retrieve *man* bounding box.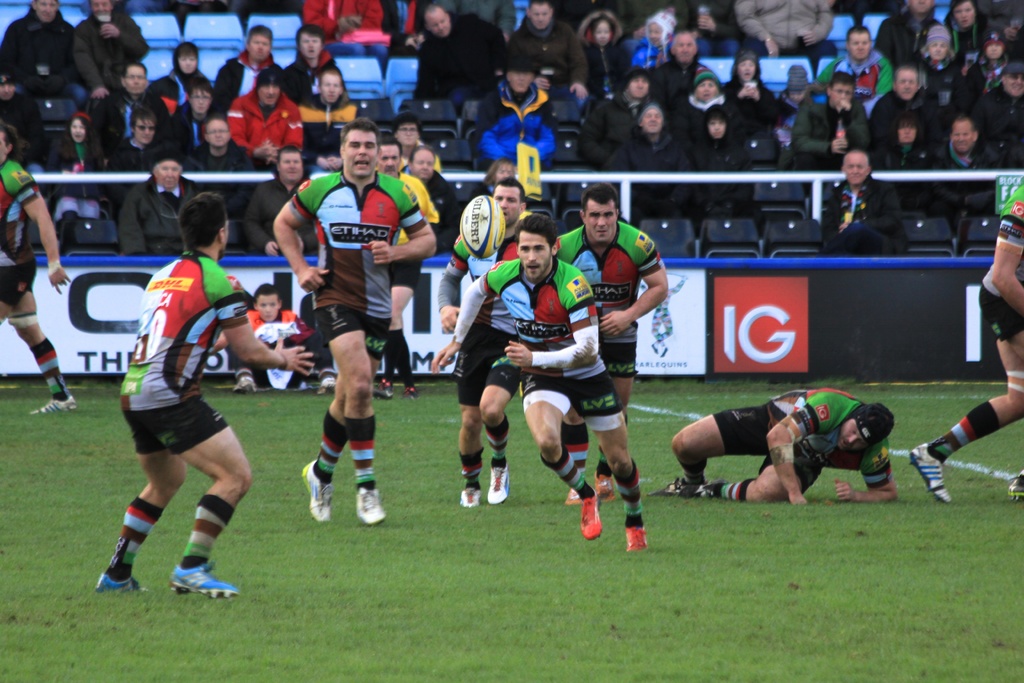
Bounding box: select_region(659, 384, 900, 506).
